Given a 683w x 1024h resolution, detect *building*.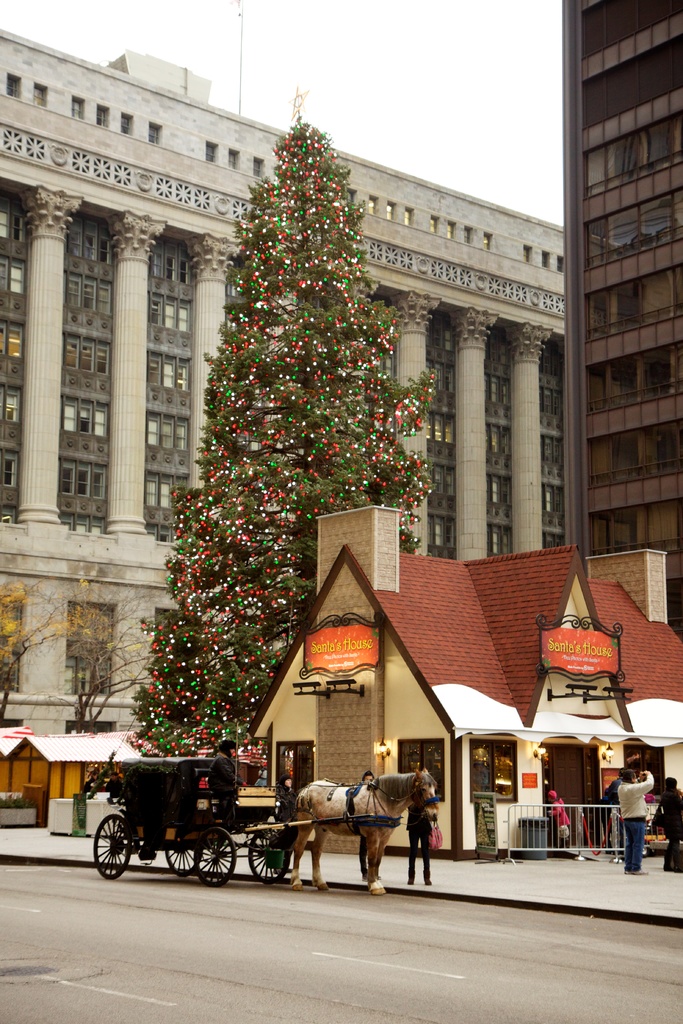
233, 0, 682, 854.
